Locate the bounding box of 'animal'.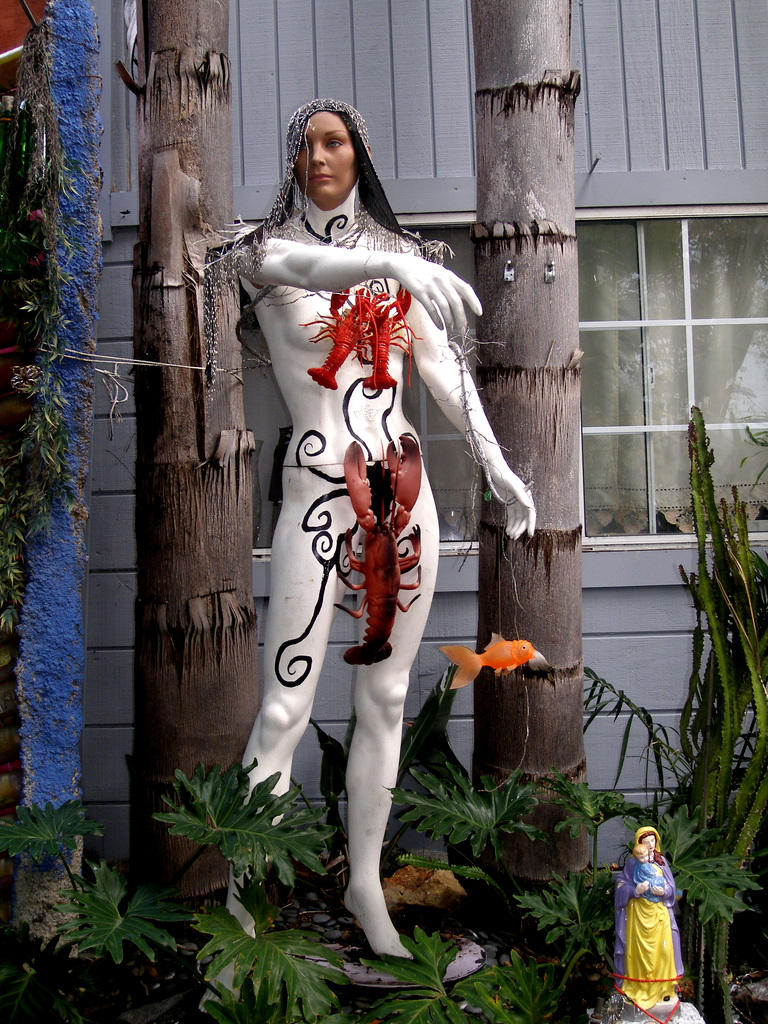
Bounding box: left=305, top=273, right=415, bottom=390.
